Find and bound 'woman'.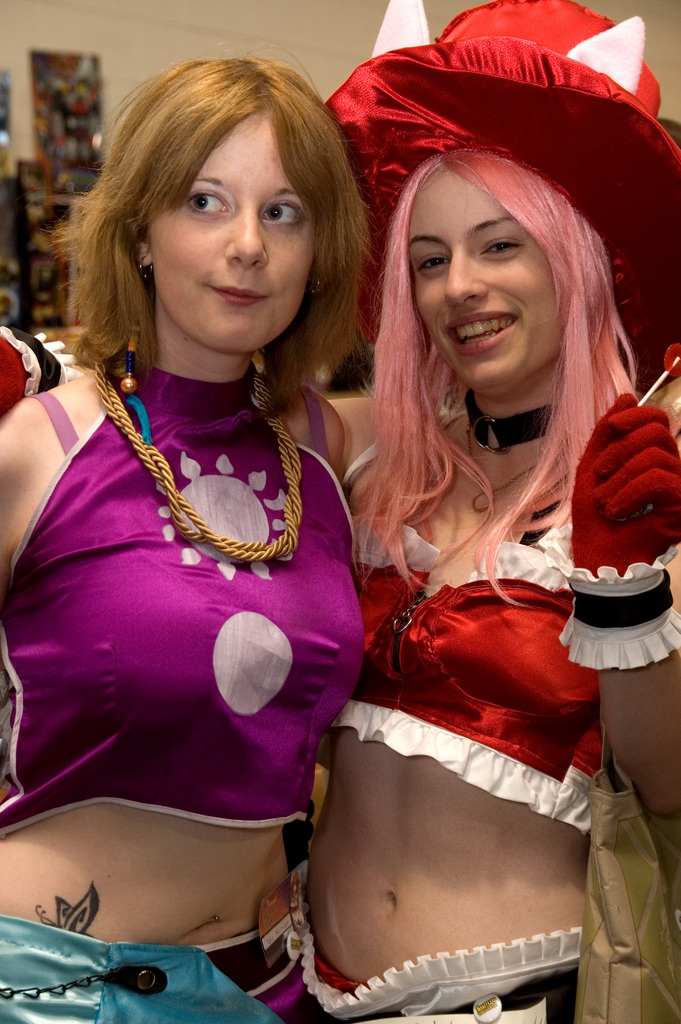
Bound: Rect(0, 58, 368, 1023).
